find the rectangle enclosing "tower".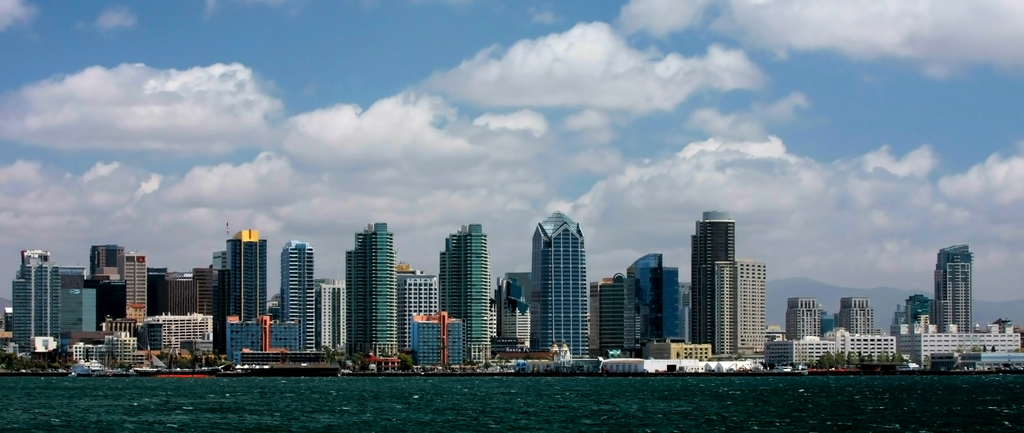
l=520, t=214, r=586, b=369.
